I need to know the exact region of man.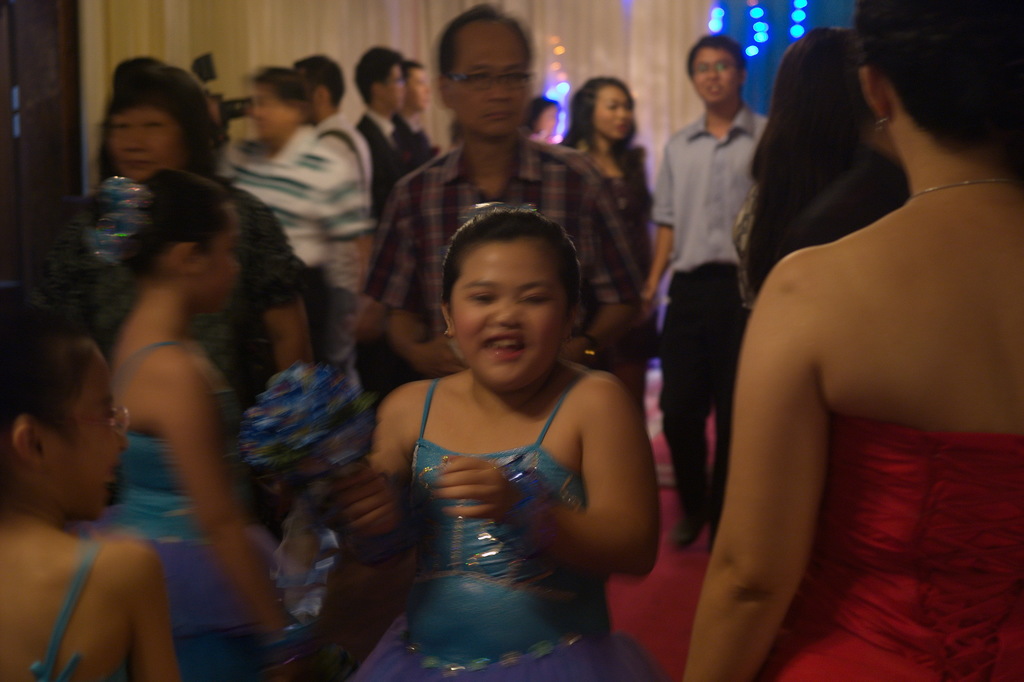
Region: <region>345, 5, 653, 641</region>.
